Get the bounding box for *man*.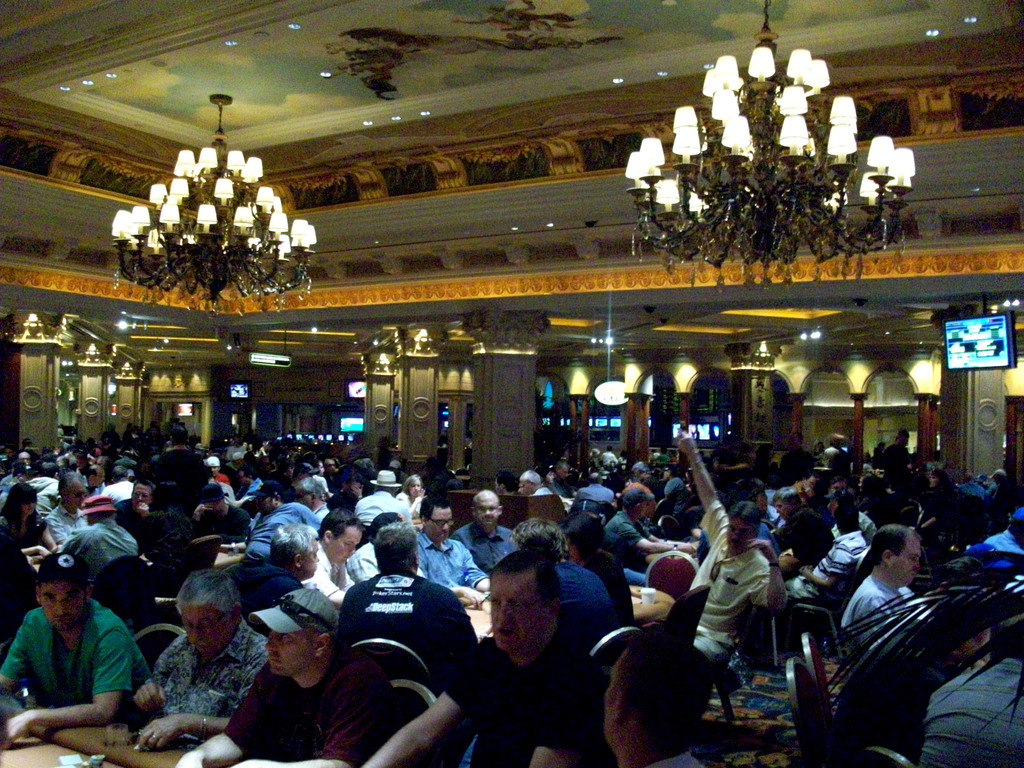
l=772, t=504, r=872, b=621.
